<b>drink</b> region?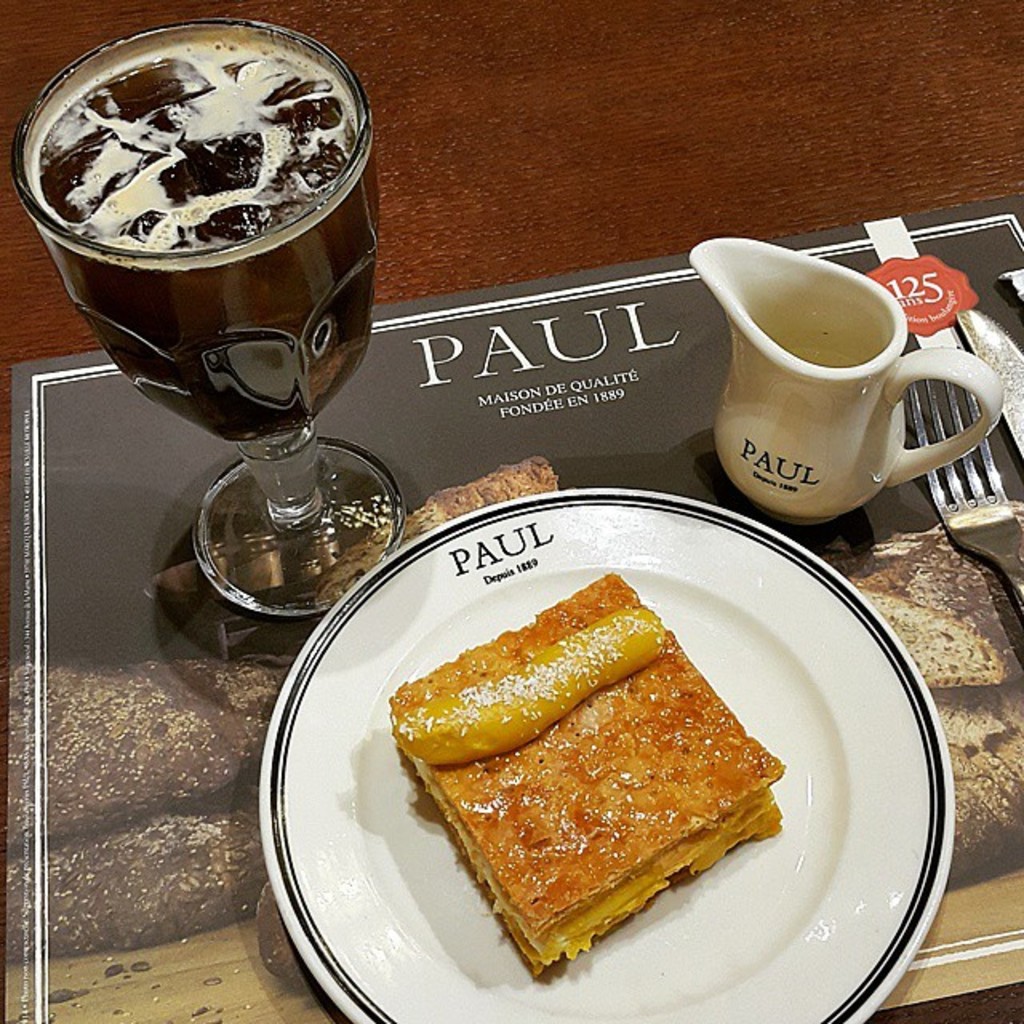
[16,32,374,451]
